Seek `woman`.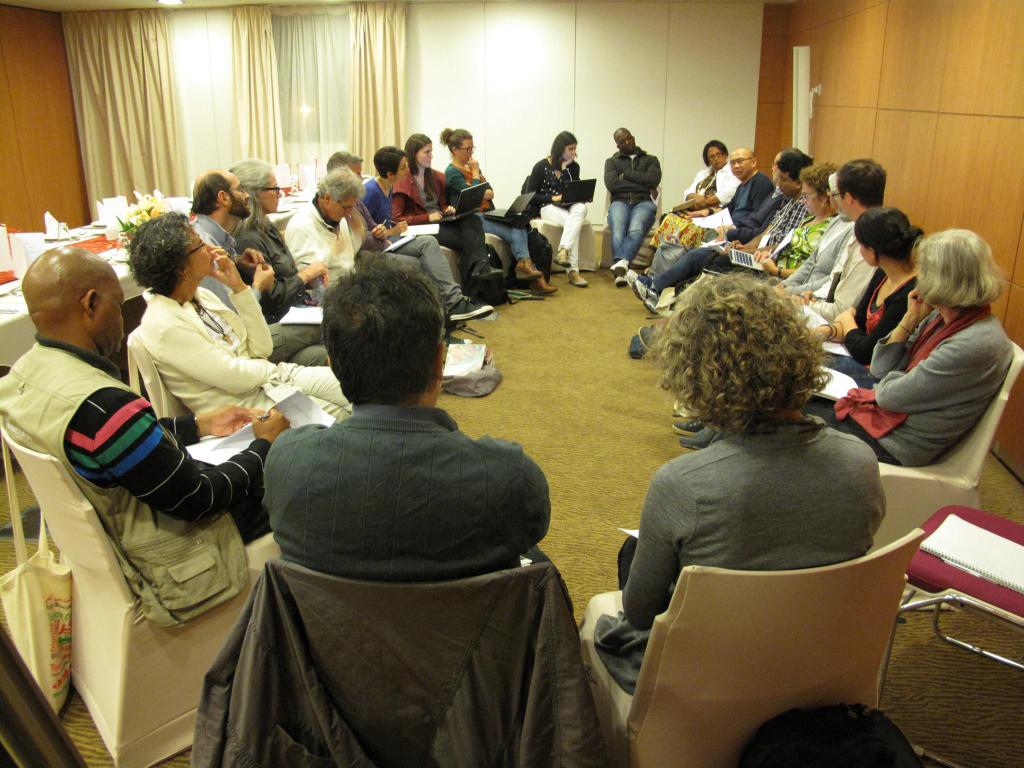
box=[754, 160, 840, 279].
